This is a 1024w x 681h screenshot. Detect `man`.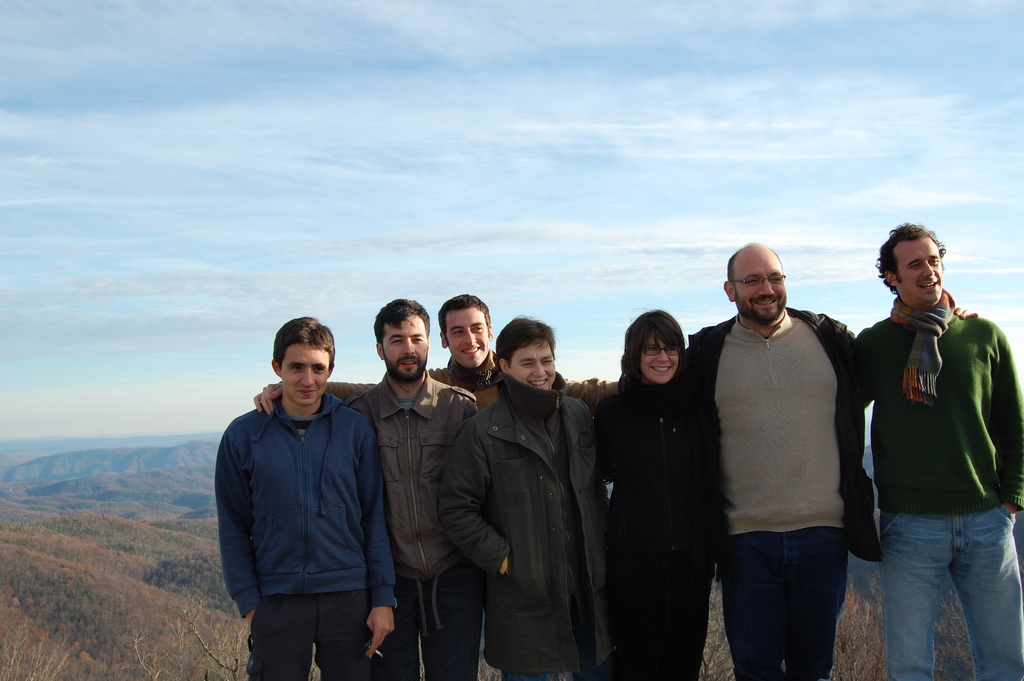
{"x1": 348, "y1": 296, "x2": 478, "y2": 680}.
